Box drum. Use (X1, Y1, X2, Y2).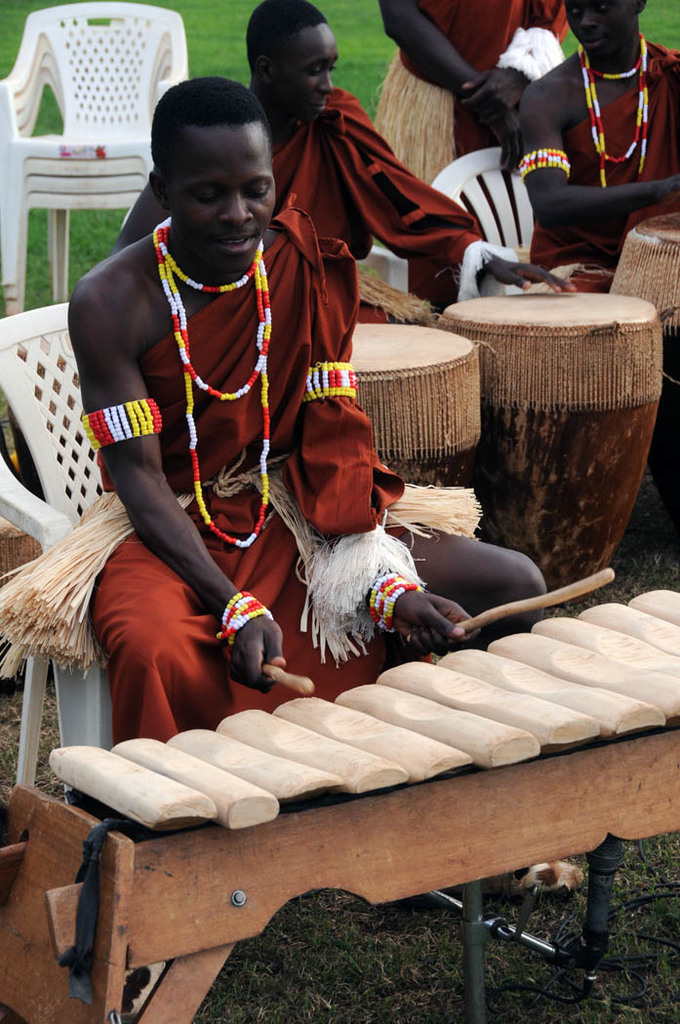
(440, 292, 663, 607).
